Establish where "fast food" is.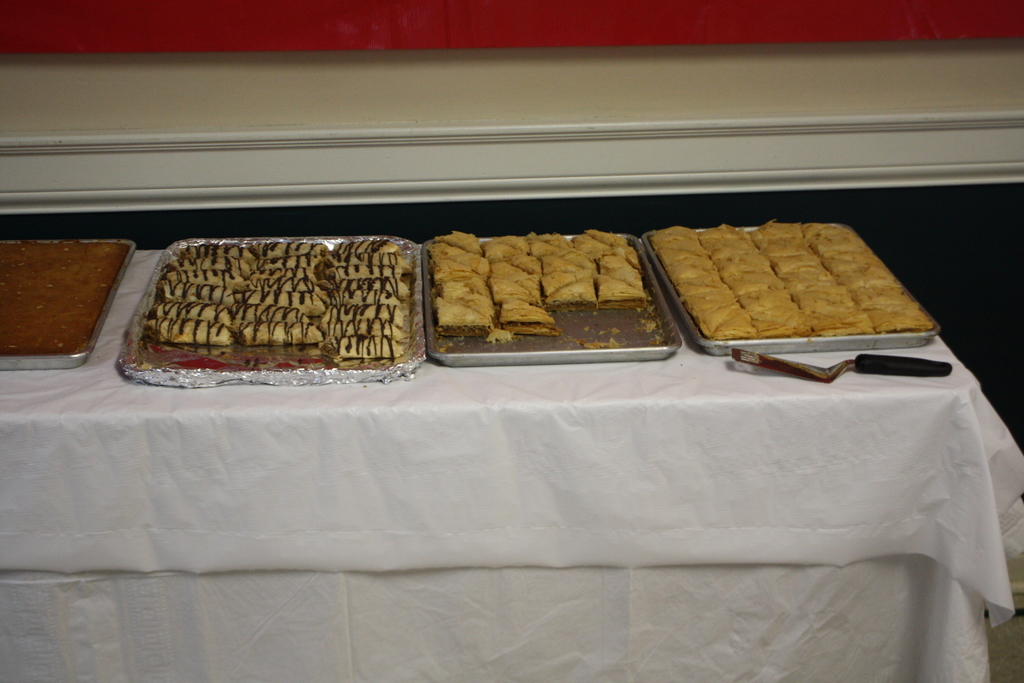
Established at region(339, 252, 406, 263).
